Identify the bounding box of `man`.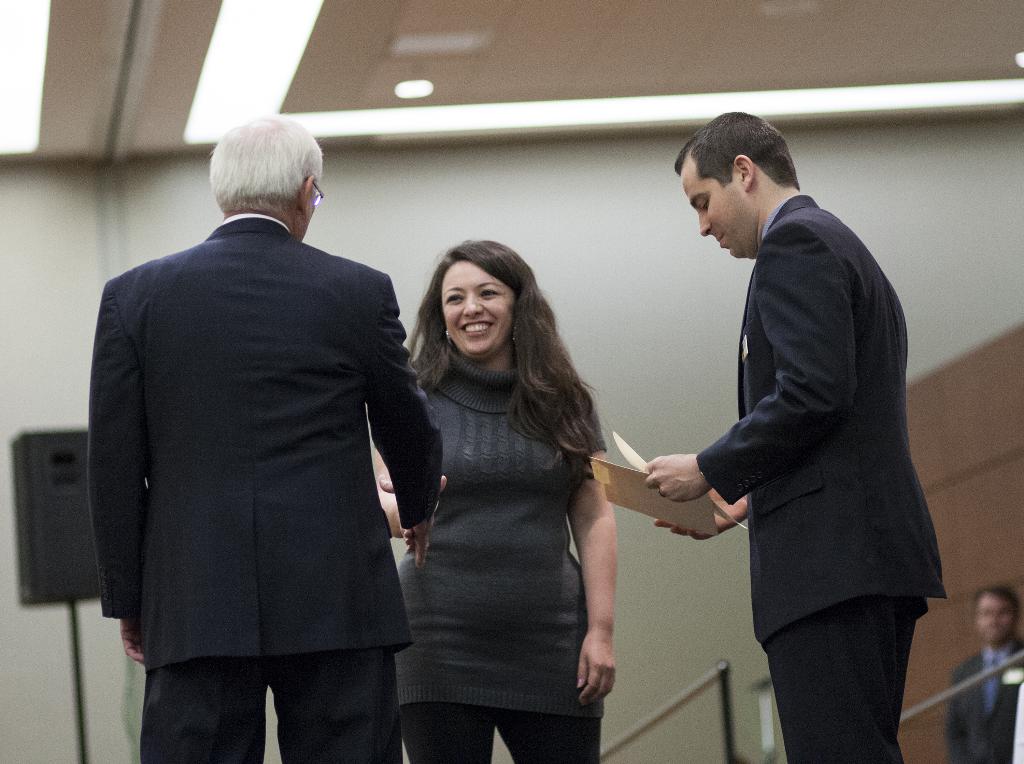
[643,109,947,763].
